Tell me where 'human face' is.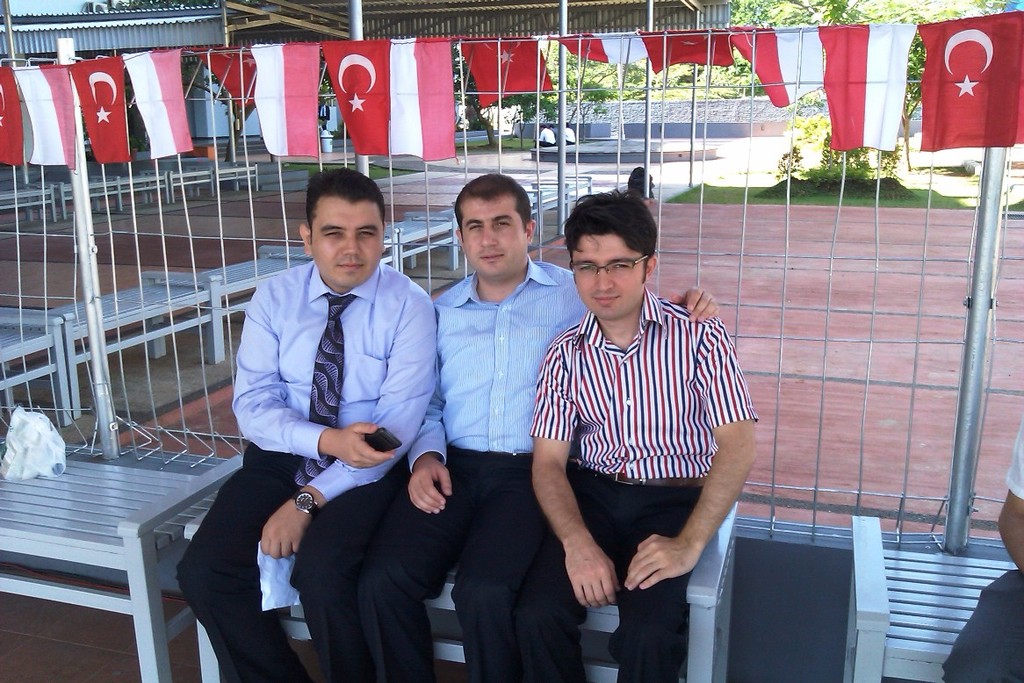
'human face' is at {"x1": 461, "y1": 198, "x2": 530, "y2": 277}.
